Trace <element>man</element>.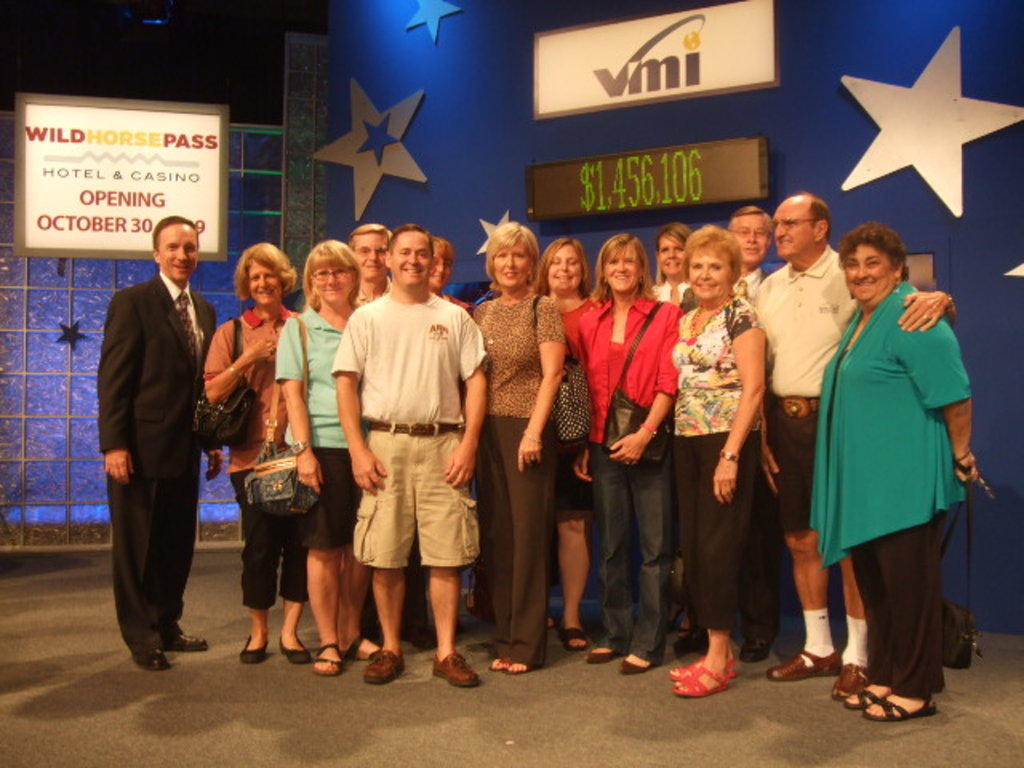
Traced to bbox=(342, 226, 392, 312).
